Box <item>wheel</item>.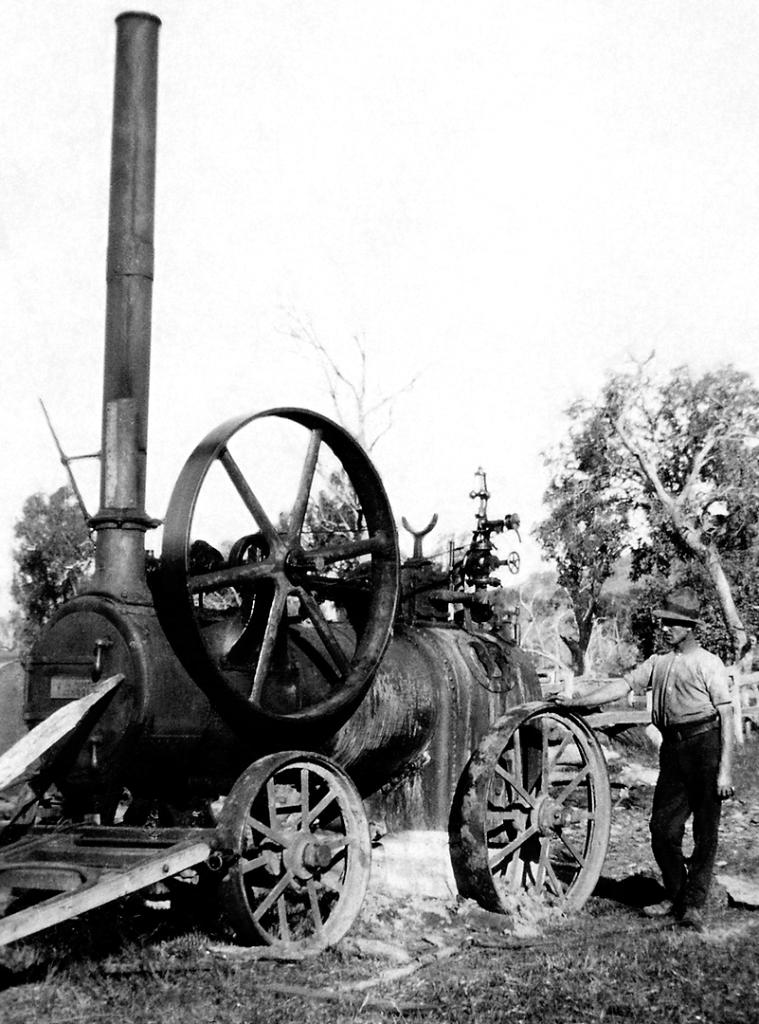
l=446, t=711, r=608, b=933.
